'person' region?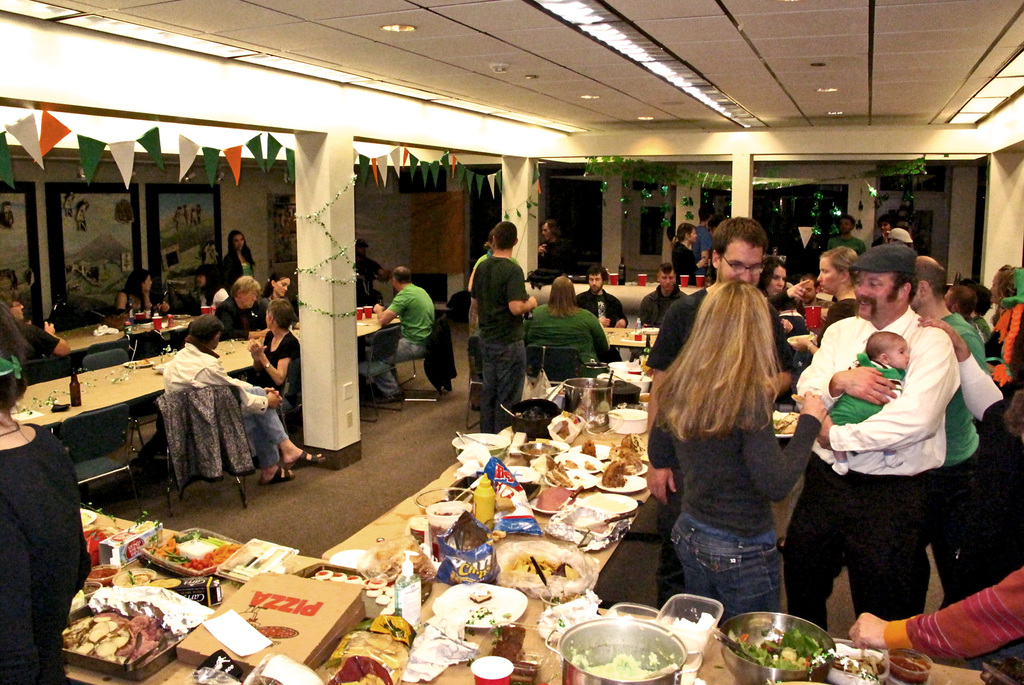
box=[184, 262, 228, 310]
